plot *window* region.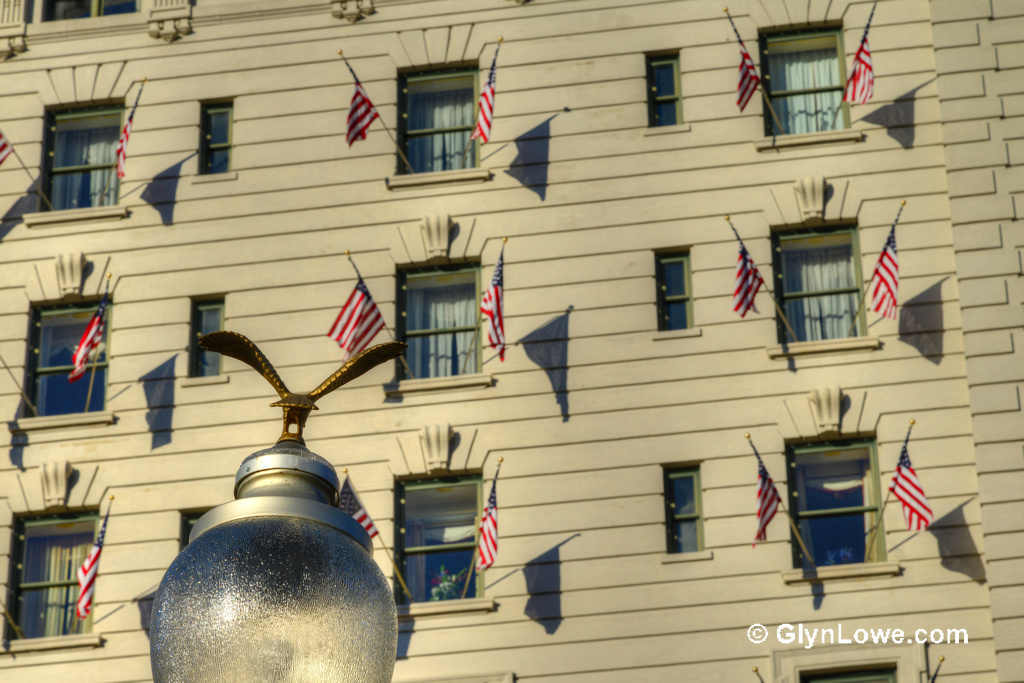
Plotted at {"x1": 377, "y1": 208, "x2": 509, "y2": 401}.
